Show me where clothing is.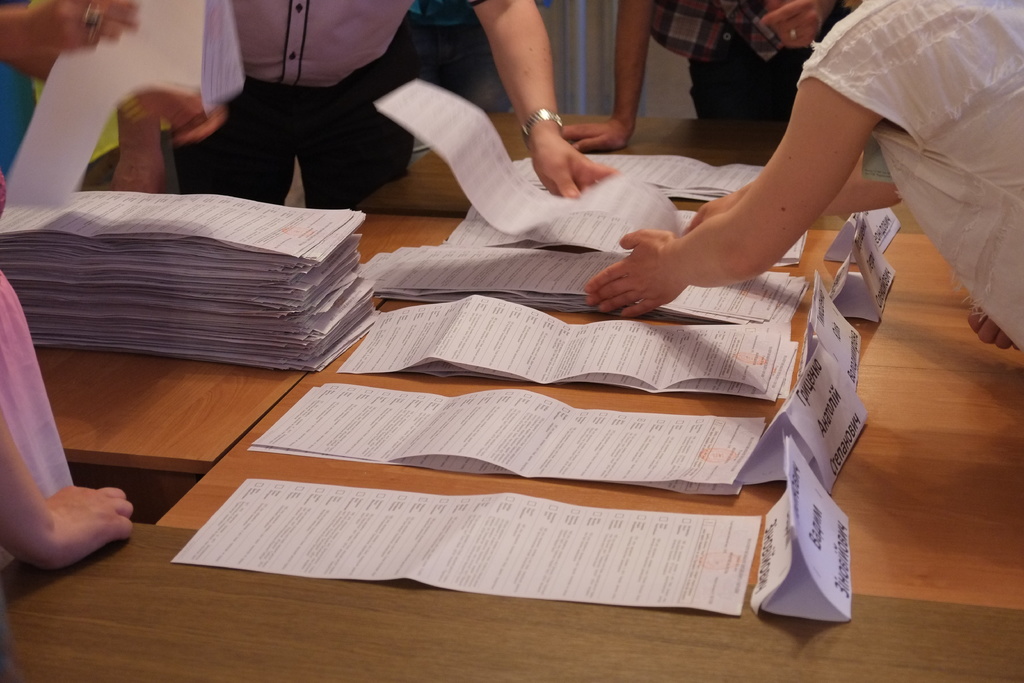
clothing is at (left=657, top=0, right=869, bottom=126).
